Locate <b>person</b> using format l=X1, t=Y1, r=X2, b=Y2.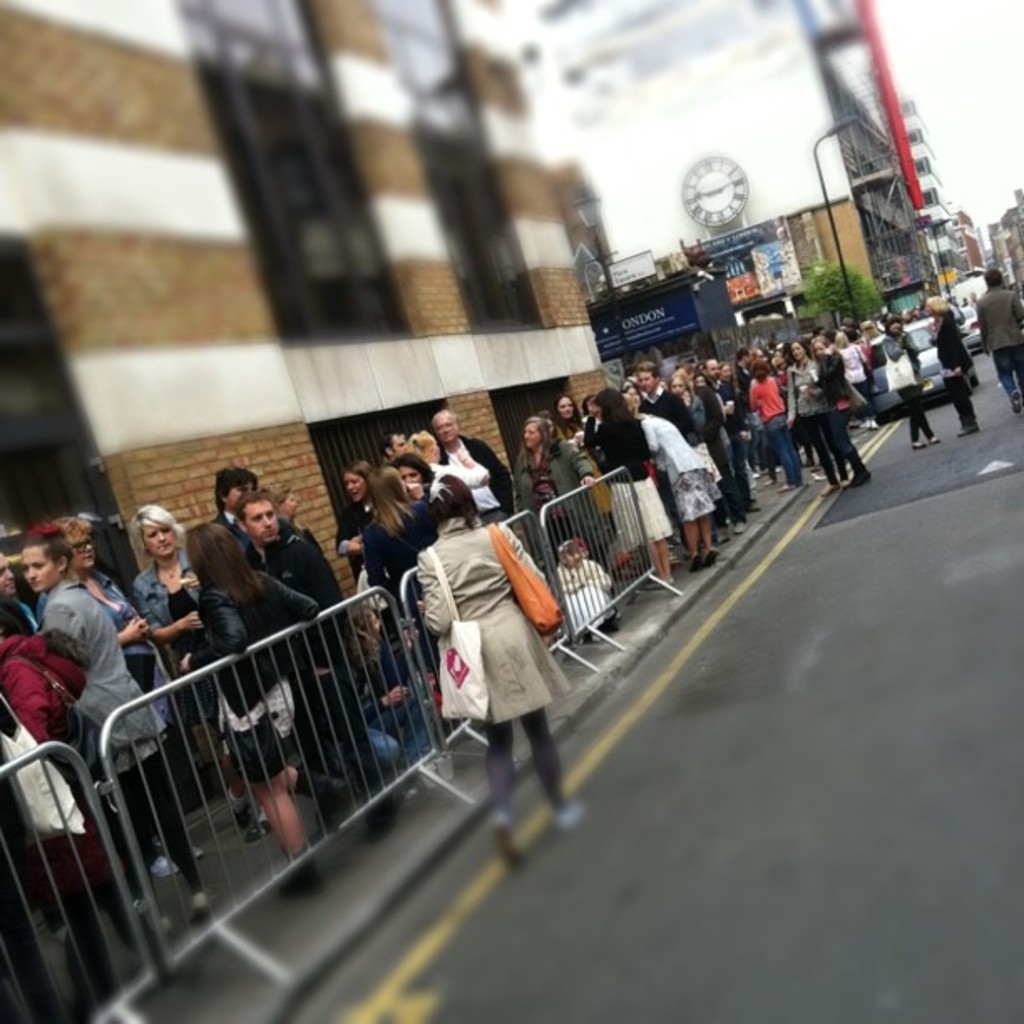
l=750, t=361, r=805, b=492.
